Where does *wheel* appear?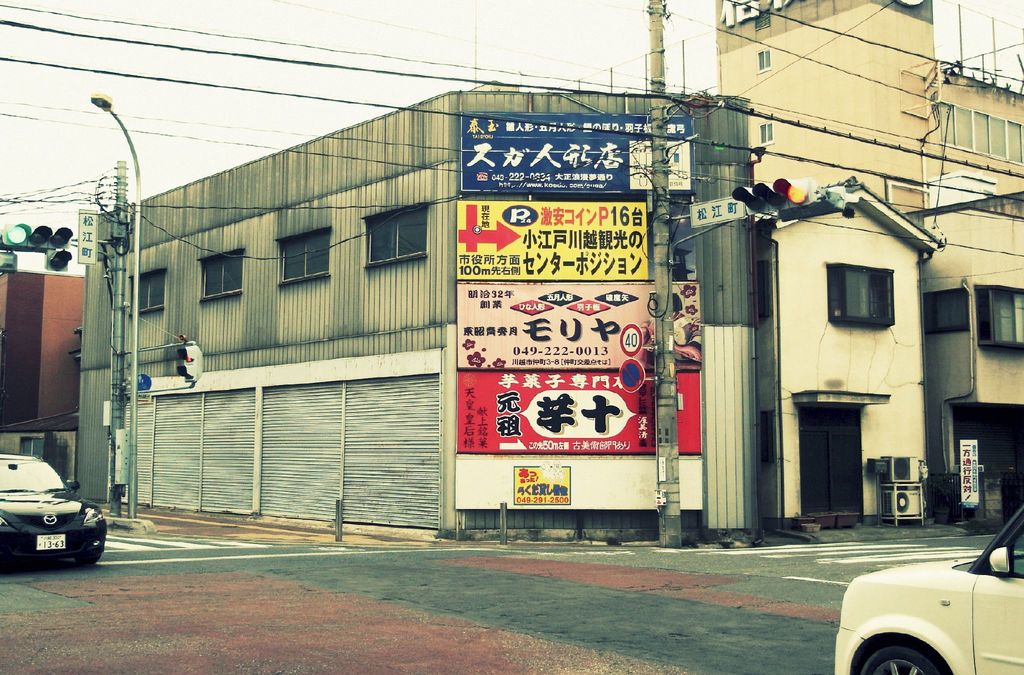
Appears at bbox=(852, 640, 953, 674).
